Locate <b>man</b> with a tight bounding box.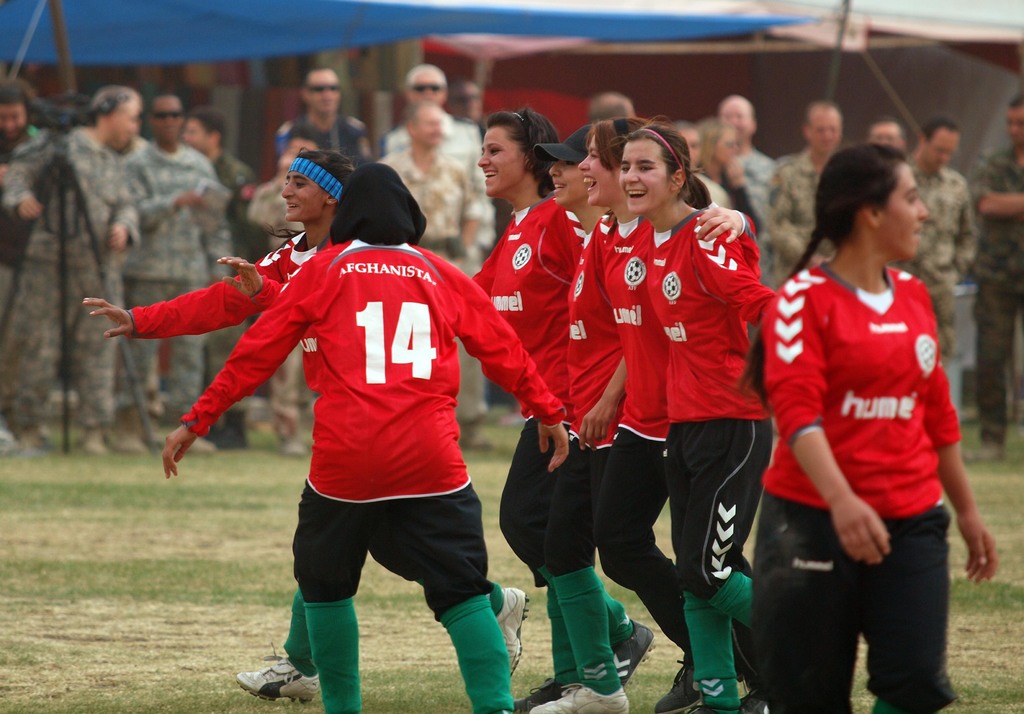
box(0, 85, 140, 452).
